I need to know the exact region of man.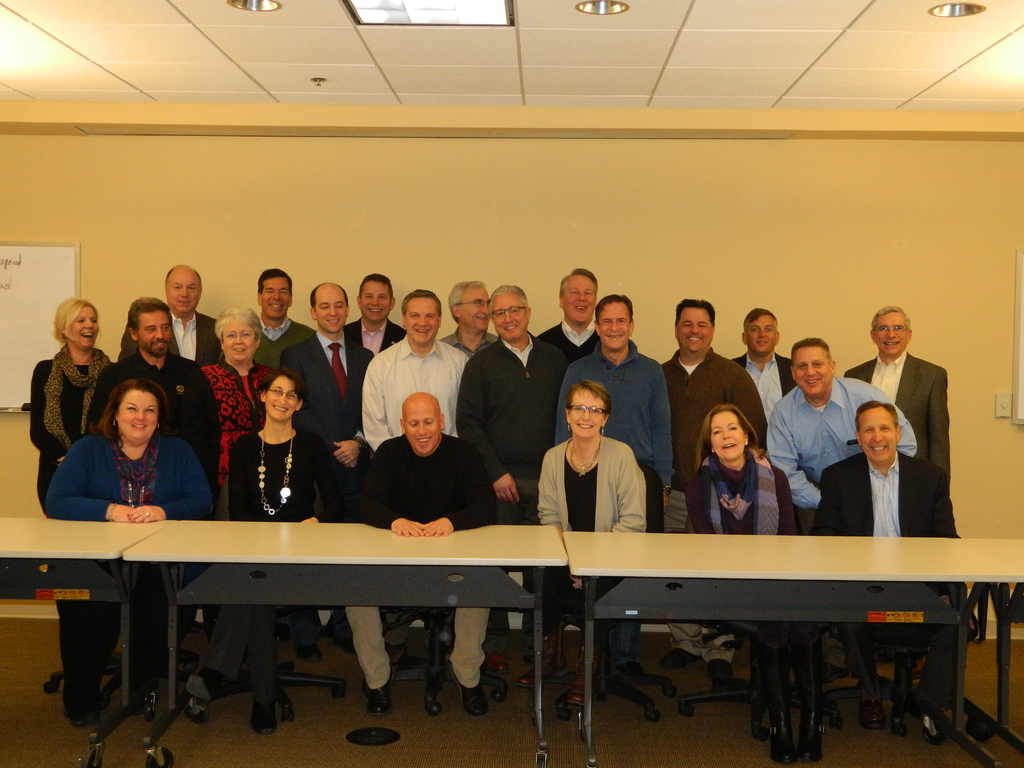
Region: (89, 299, 225, 721).
